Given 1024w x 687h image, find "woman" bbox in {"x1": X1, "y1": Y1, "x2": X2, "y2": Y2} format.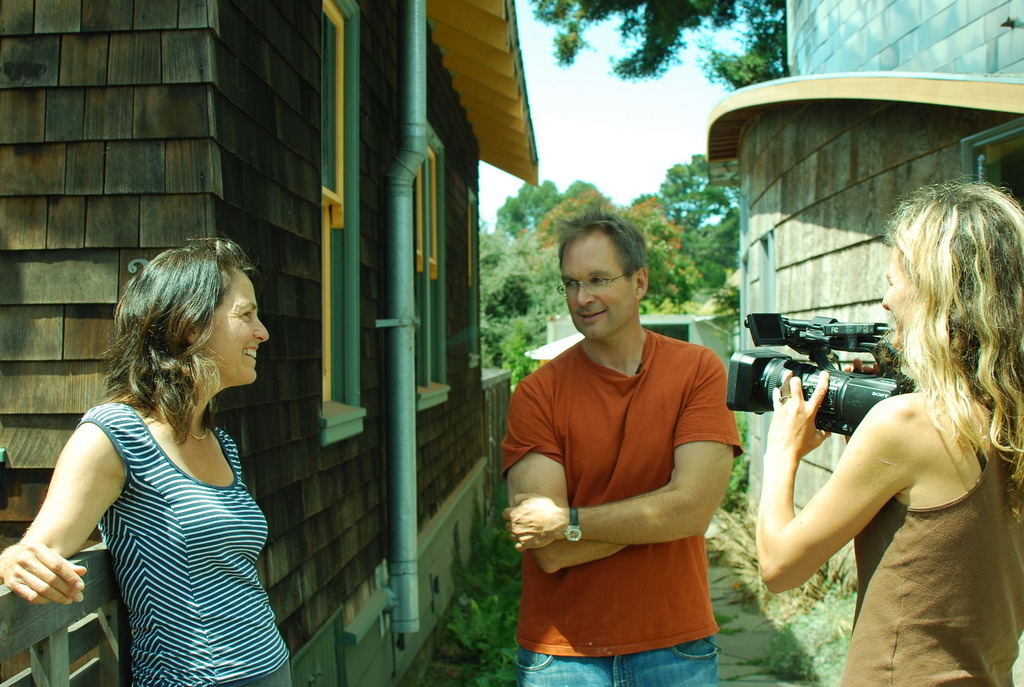
{"x1": 31, "y1": 201, "x2": 299, "y2": 686}.
